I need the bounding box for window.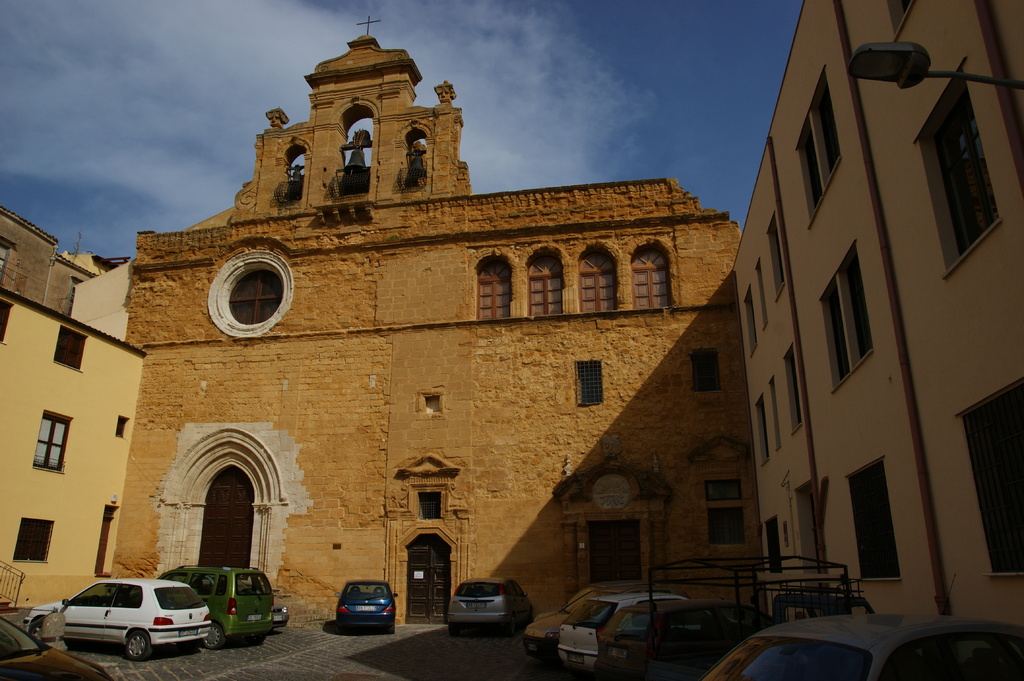
Here it is: {"x1": 610, "y1": 243, "x2": 671, "y2": 315}.
